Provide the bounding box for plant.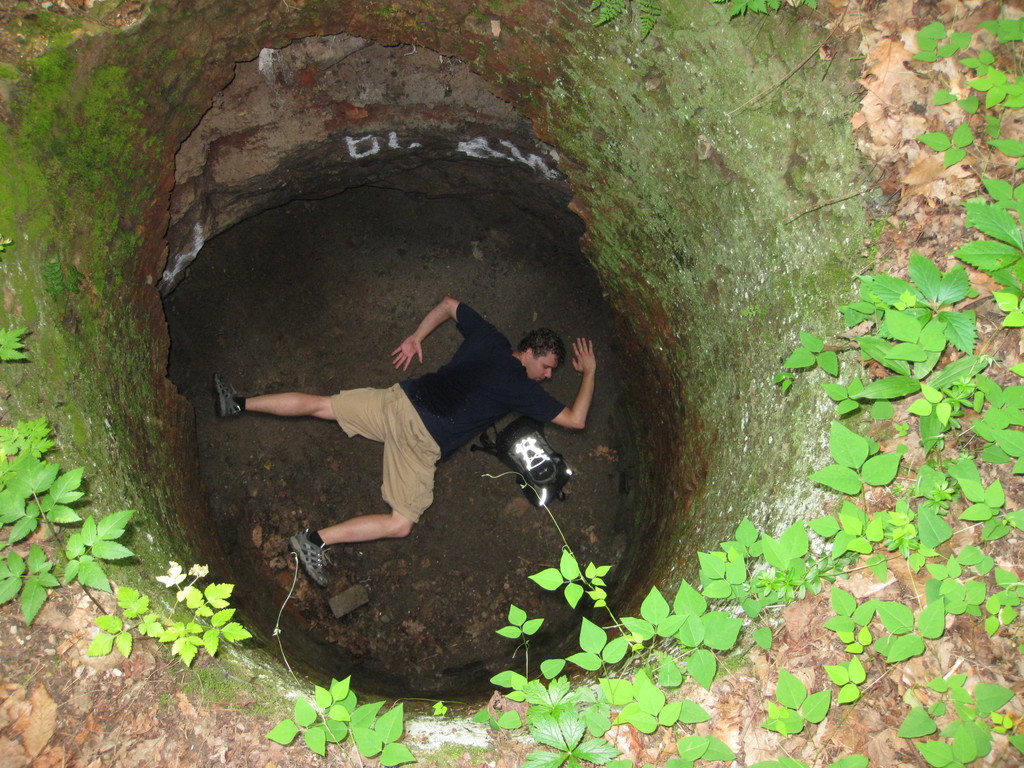
box=[0, 320, 26, 362].
